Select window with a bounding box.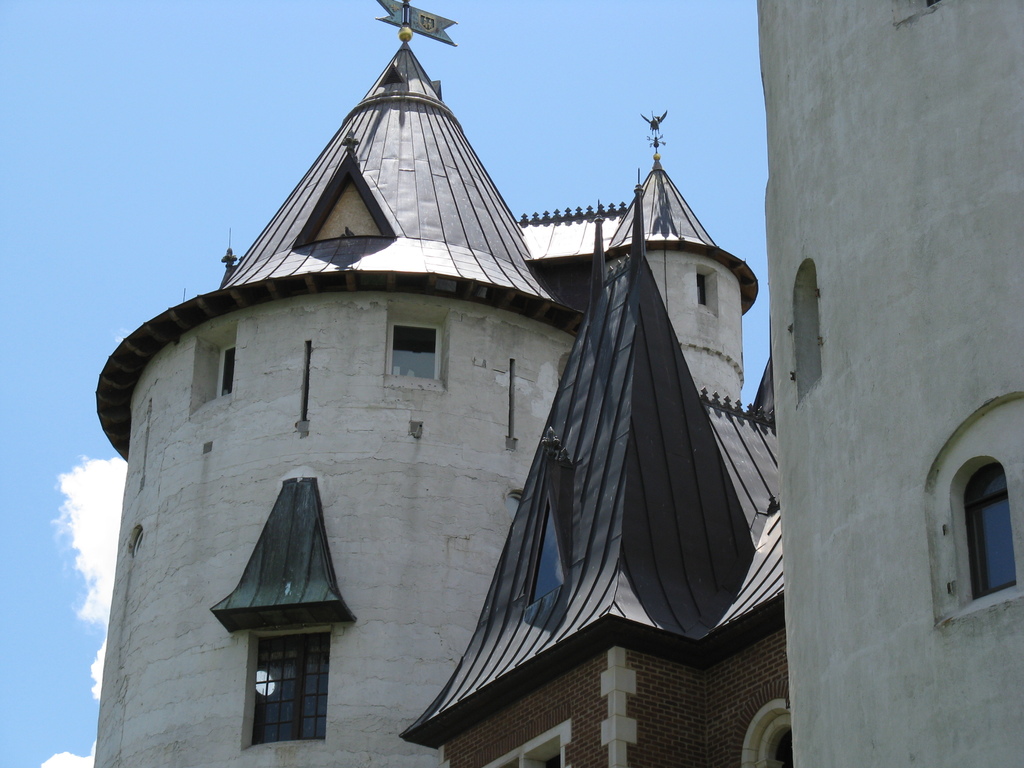
{"x1": 968, "y1": 472, "x2": 1018, "y2": 601}.
